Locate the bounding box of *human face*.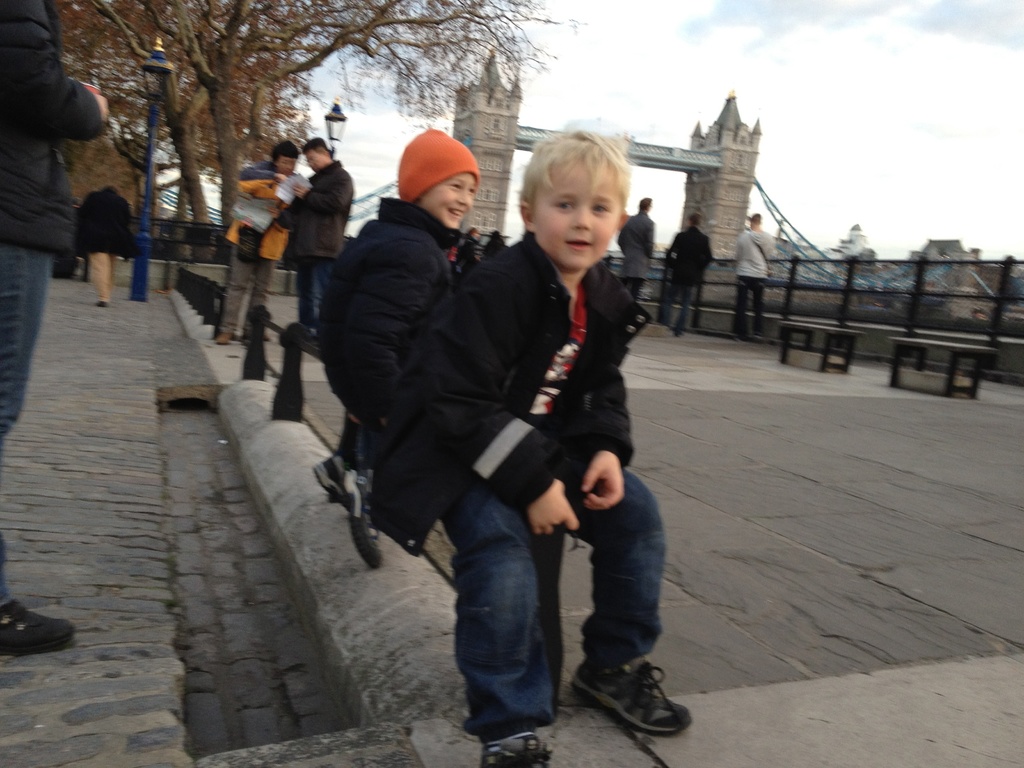
Bounding box: 532, 157, 620, 268.
